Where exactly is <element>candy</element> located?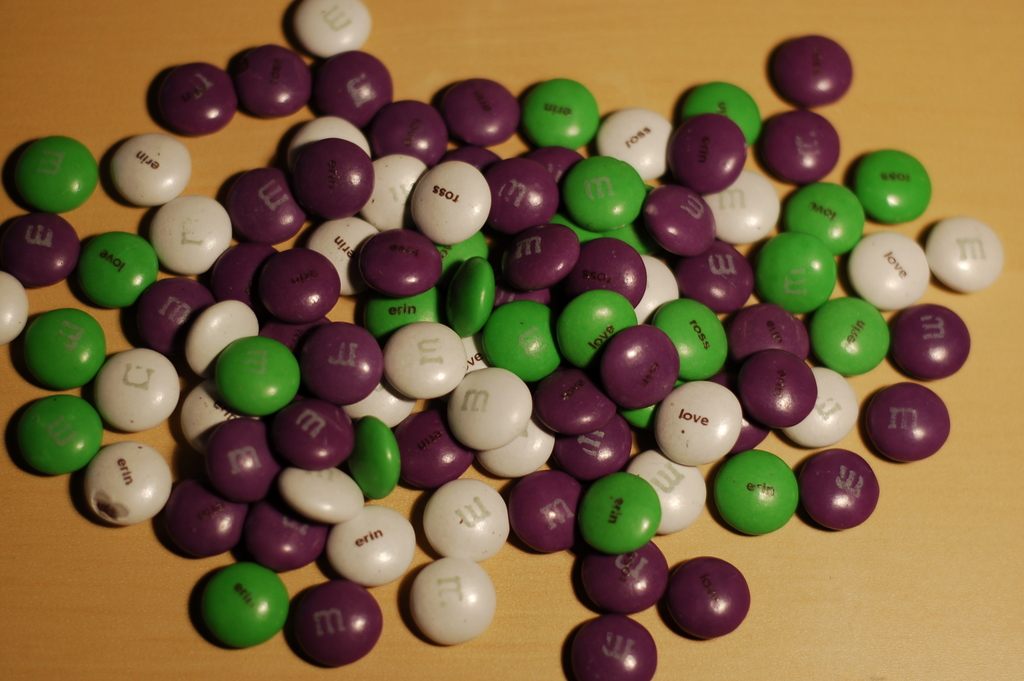
Its bounding box is 0, 0, 980, 673.
